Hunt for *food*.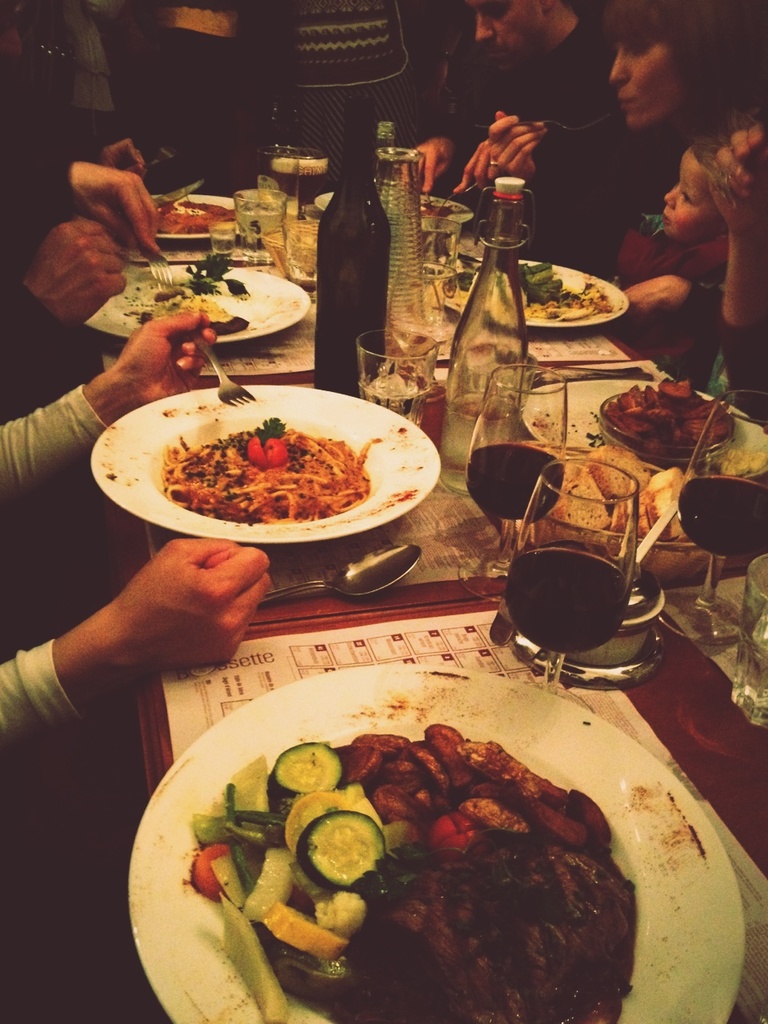
Hunted down at 607:466:700:575.
